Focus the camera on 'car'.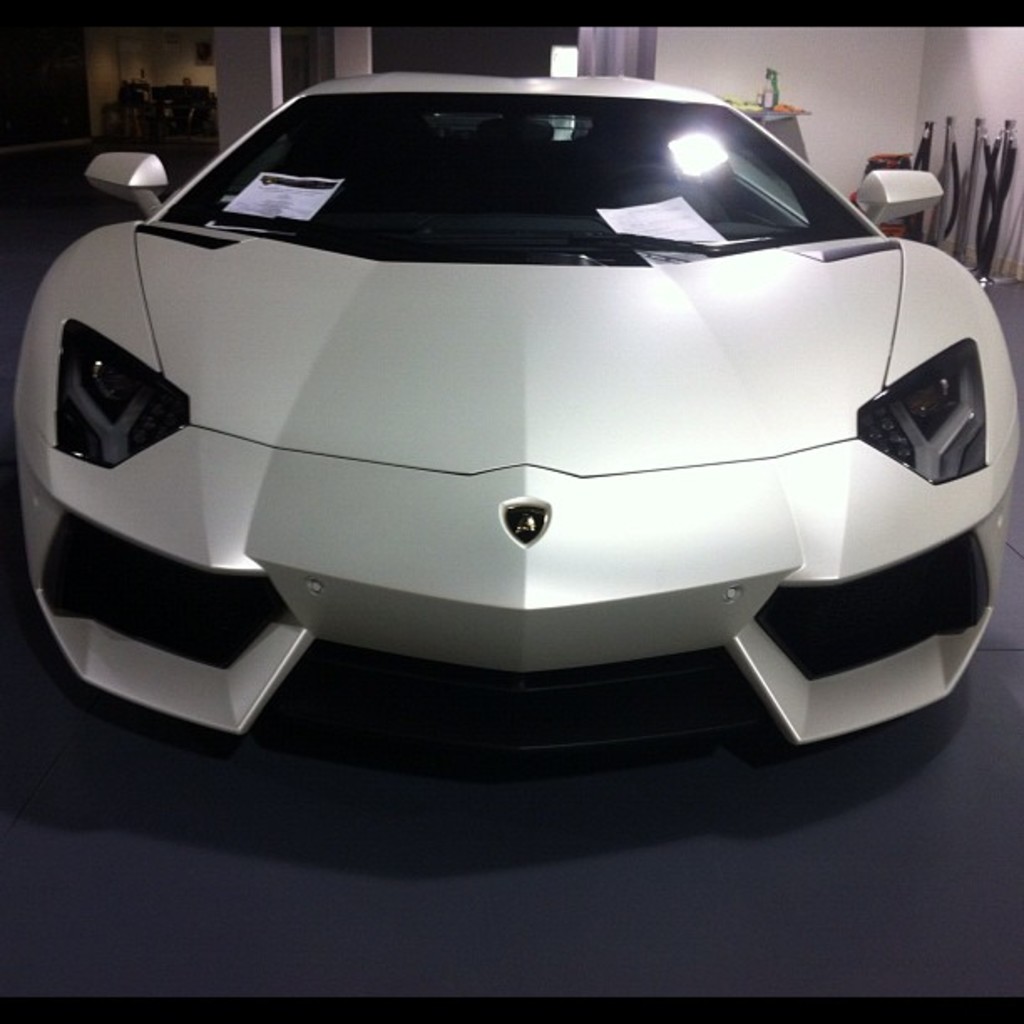
Focus region: 13,70,1022,758.
